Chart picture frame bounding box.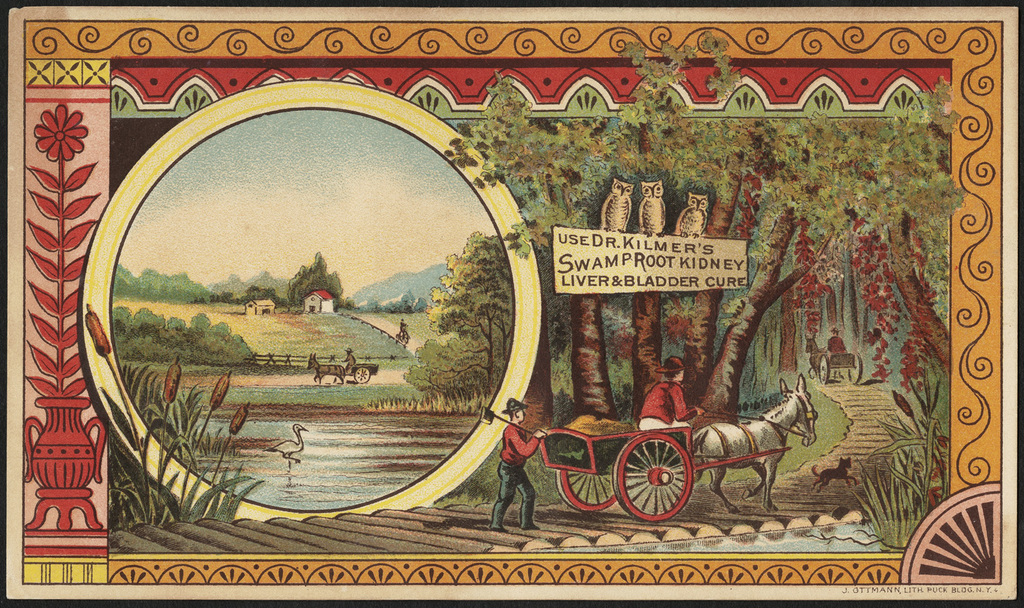
Charted: box(0, 0, 1023, 607).
